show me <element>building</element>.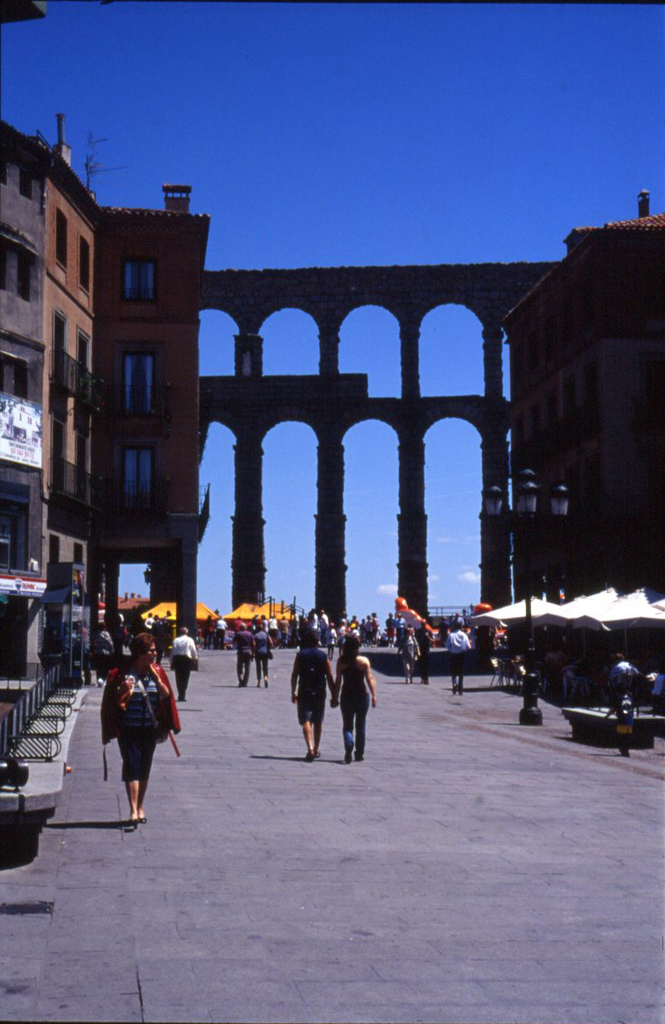
<element>building</element> is here: rect(502, 199, 664, 674).
